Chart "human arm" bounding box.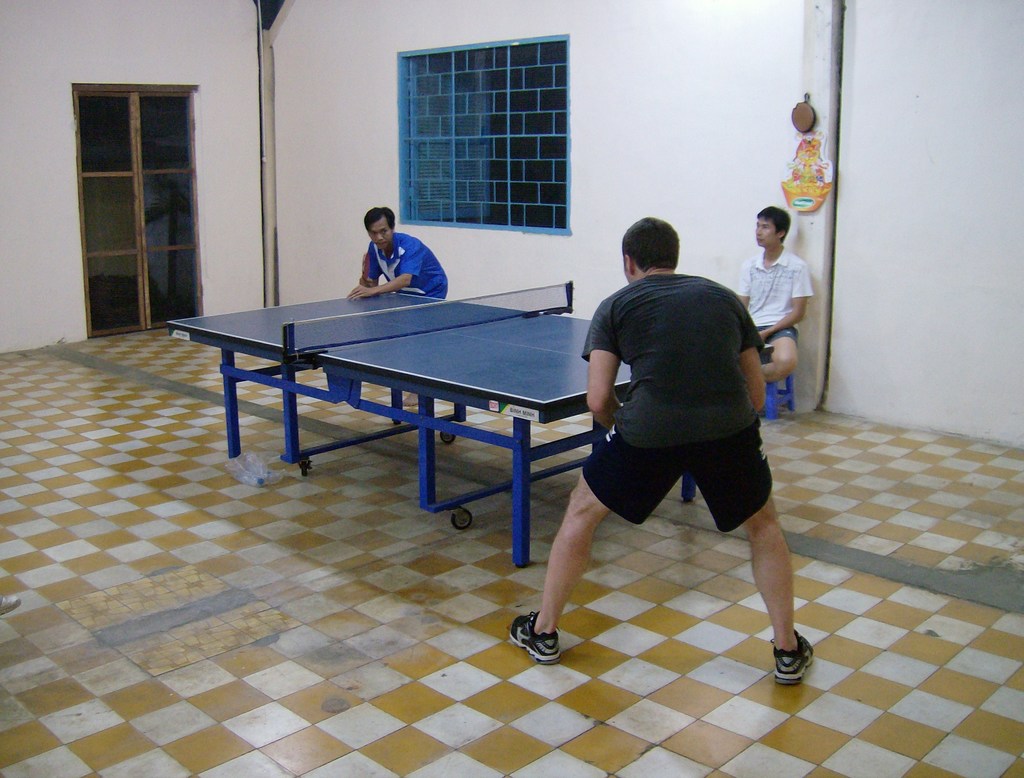
Charted: x1=355 y1=255 x2=383 y2=286.
